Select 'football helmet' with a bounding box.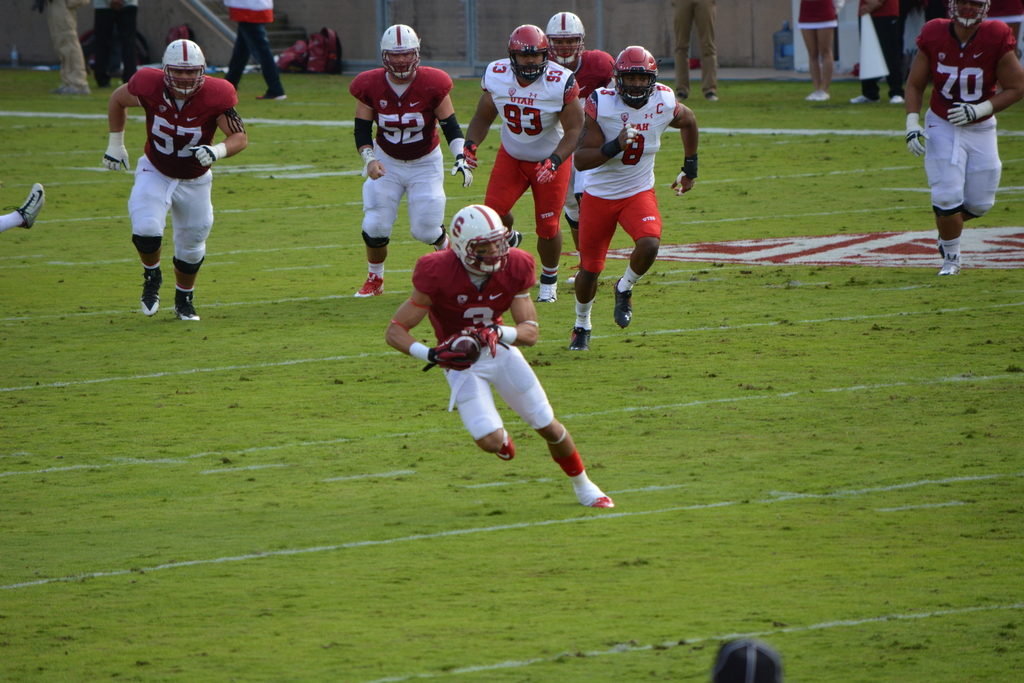
BBox(543, 12, 595, 67).
